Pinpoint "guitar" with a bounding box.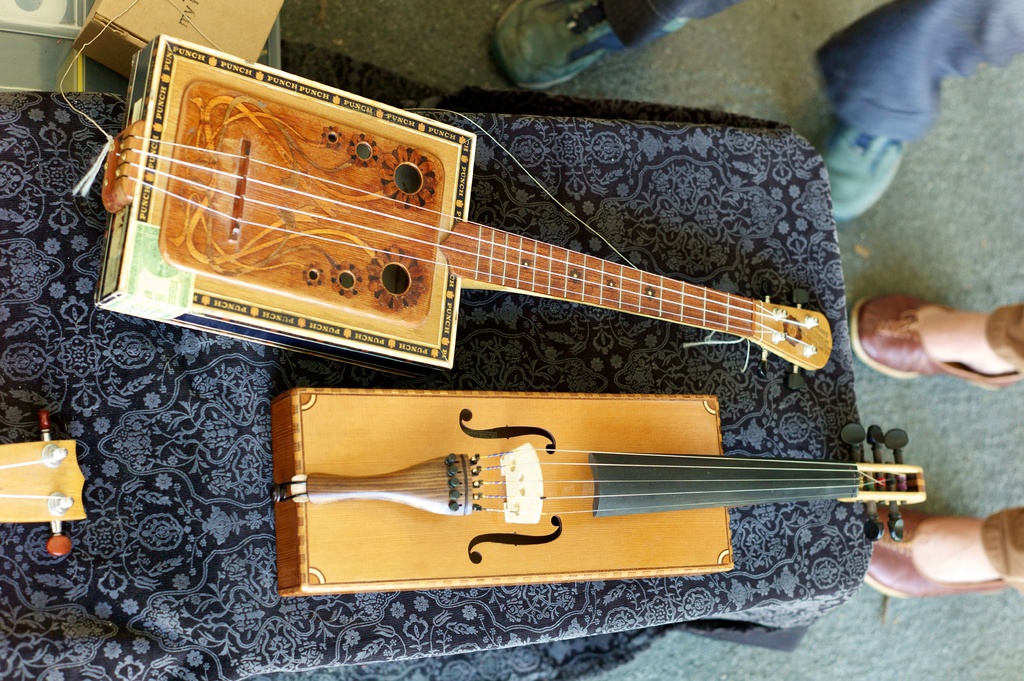
bbox(94, 36, 840, 373).
